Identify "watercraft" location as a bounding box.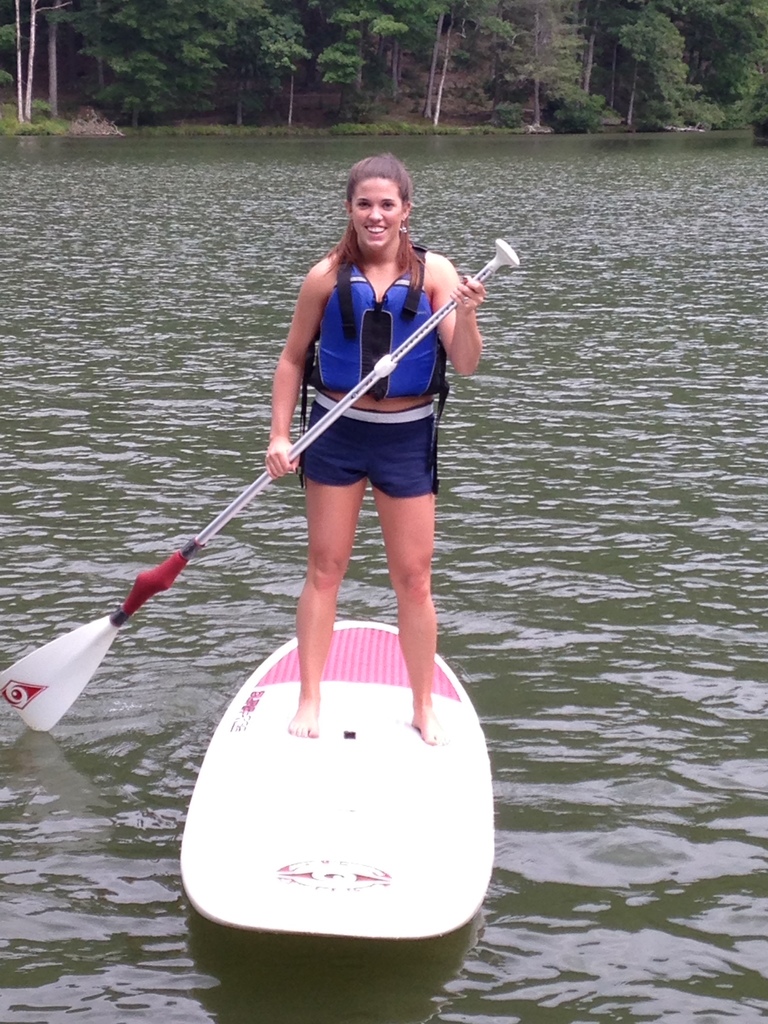
detection(187, 580, 490, 950).
